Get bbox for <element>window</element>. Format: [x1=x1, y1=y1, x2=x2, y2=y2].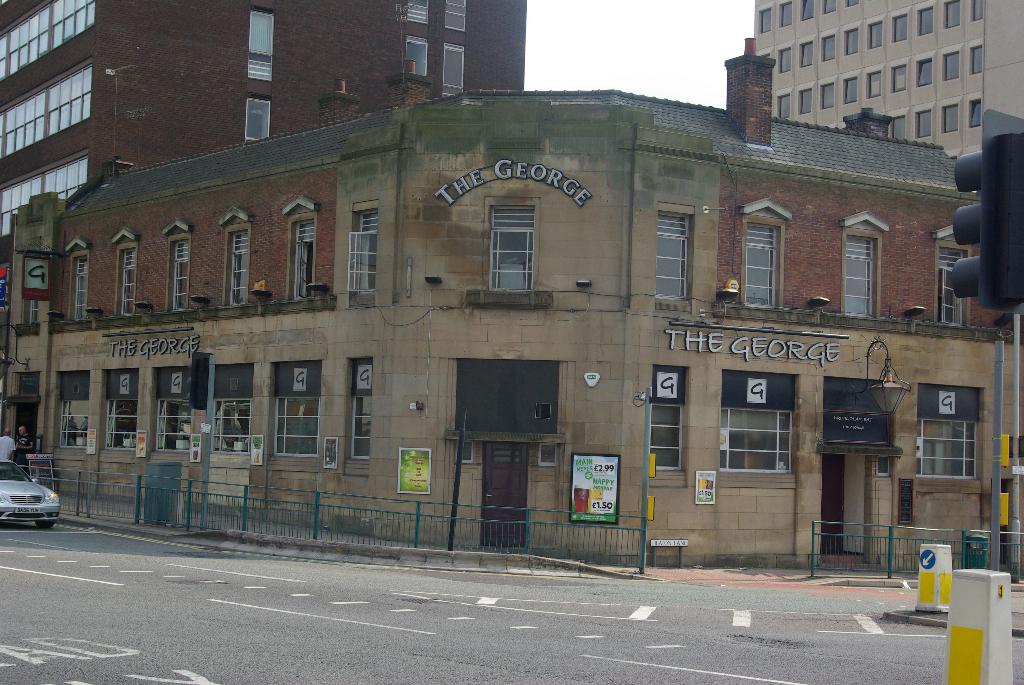
[x1=654, y1=404, x2=687, y2=478].
